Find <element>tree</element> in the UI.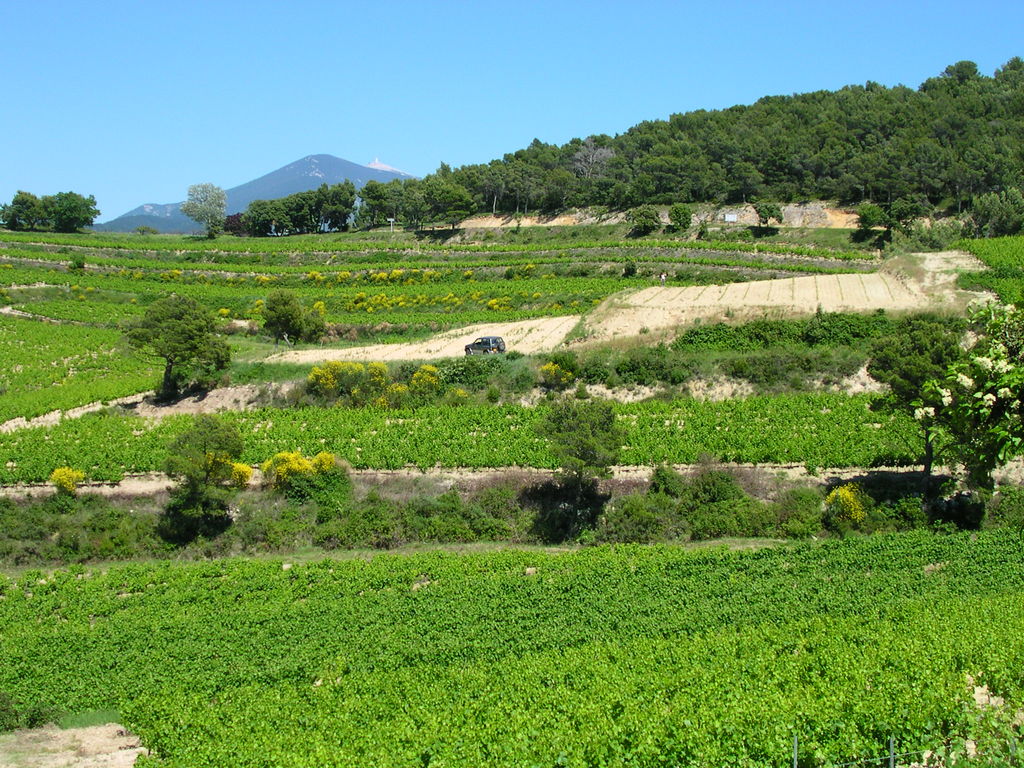
UI element at locate(909, 291, 1023, 524).
